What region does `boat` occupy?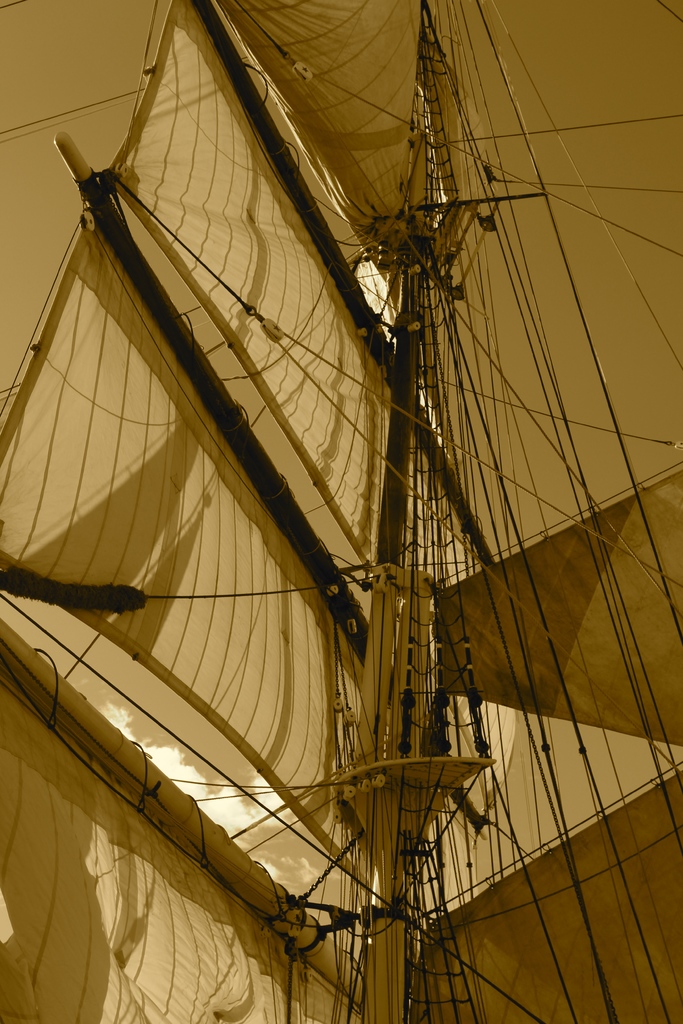
bbox=(13, 56, 682, 993).
